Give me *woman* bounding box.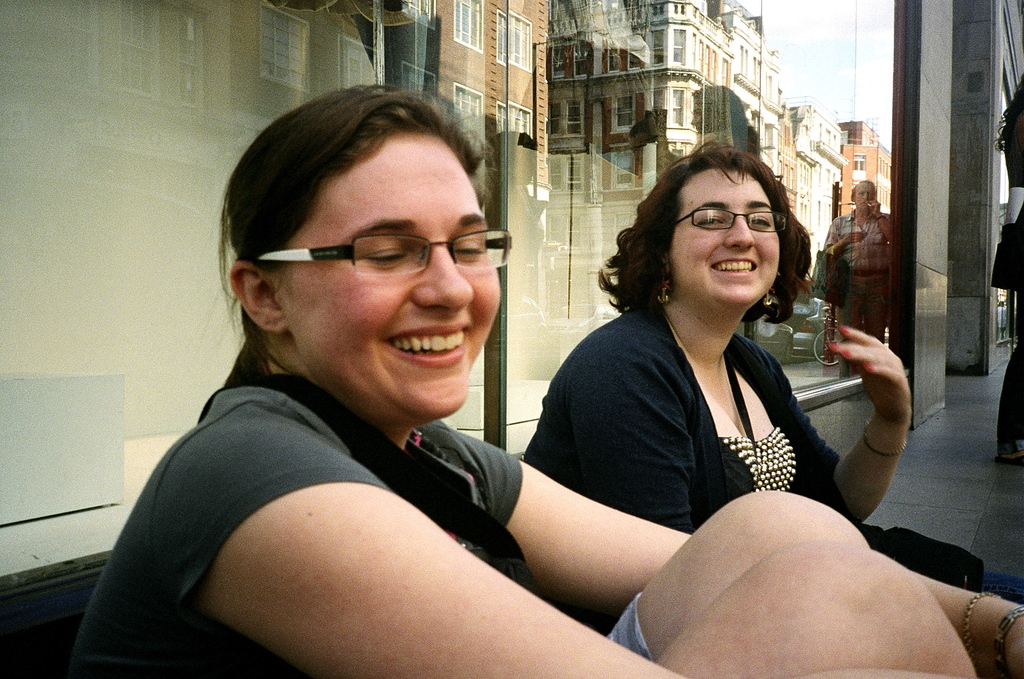
(65,80,1023,678).
